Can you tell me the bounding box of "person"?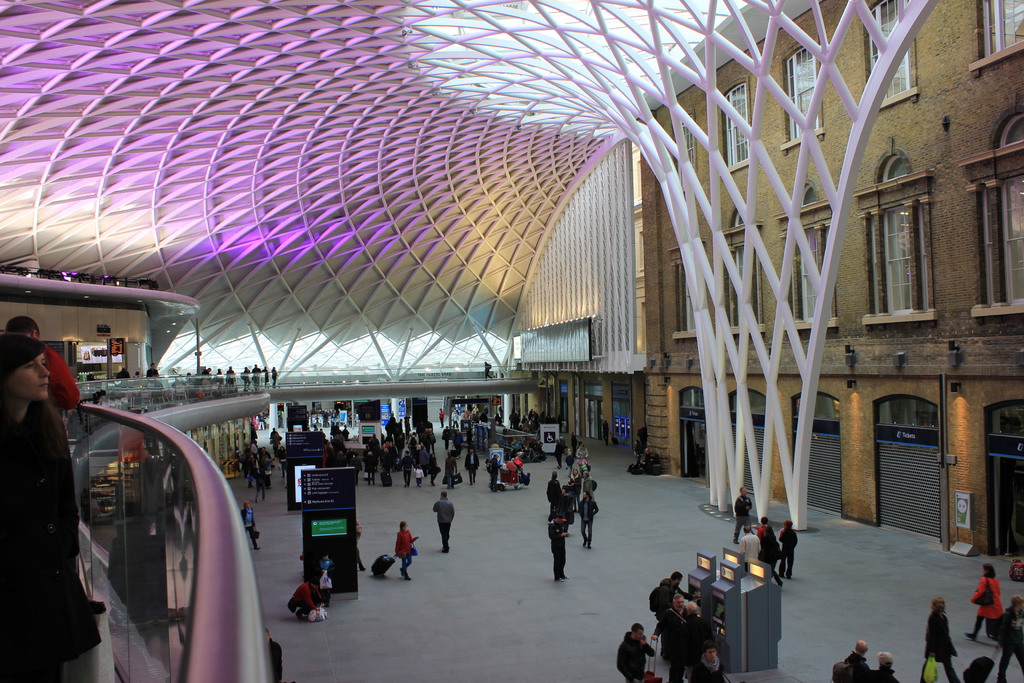
[692, 595, 729, 682].
